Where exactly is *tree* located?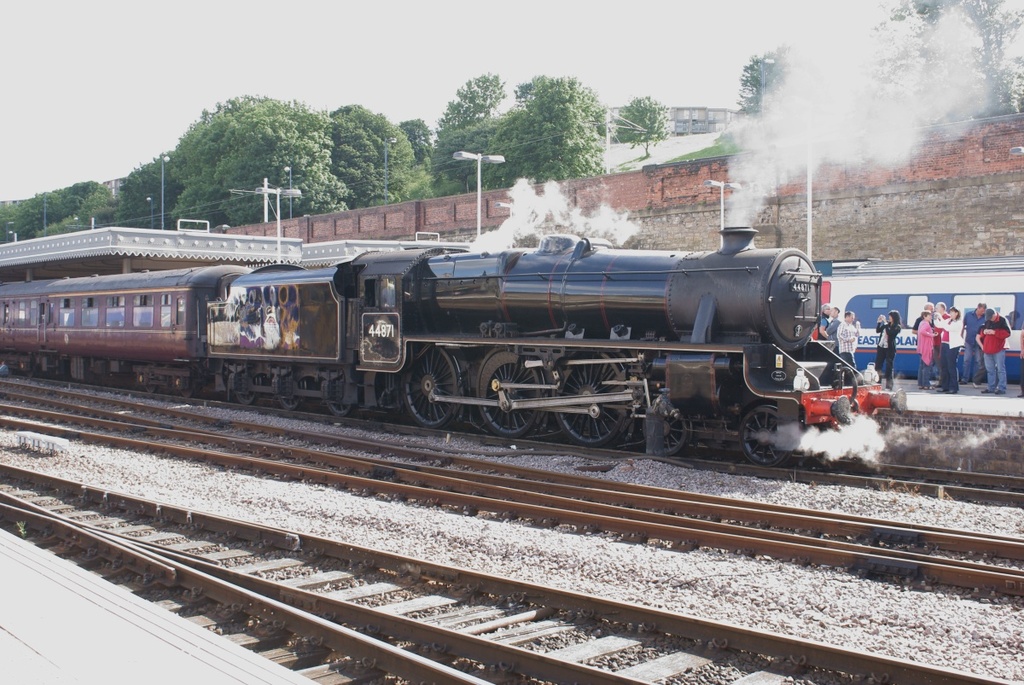
Its bounding box is x1=432, y1=67, x2=506, y2=193.
